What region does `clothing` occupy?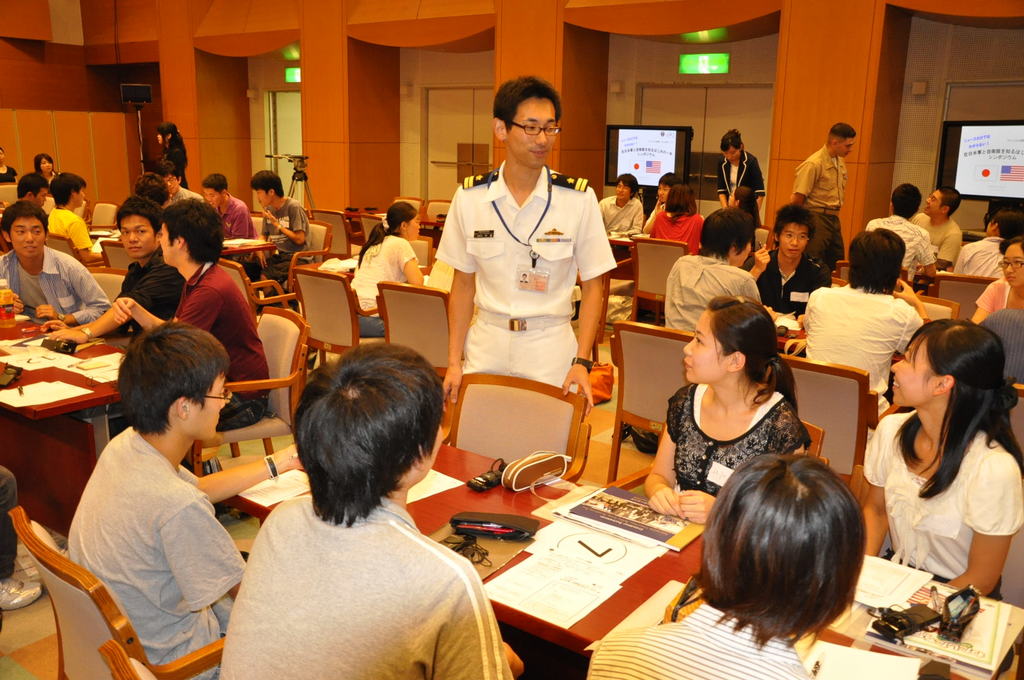
region(588, 600, 828, 679).
